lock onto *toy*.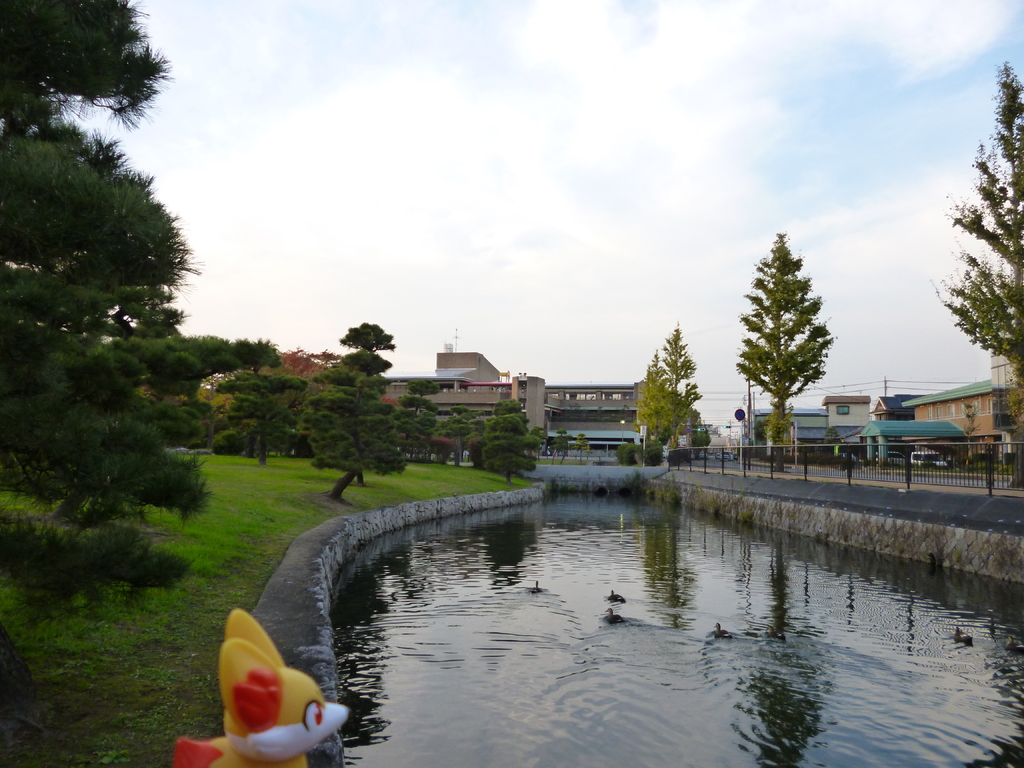
Locked: <region>200, 600, 333, 762</region>.
